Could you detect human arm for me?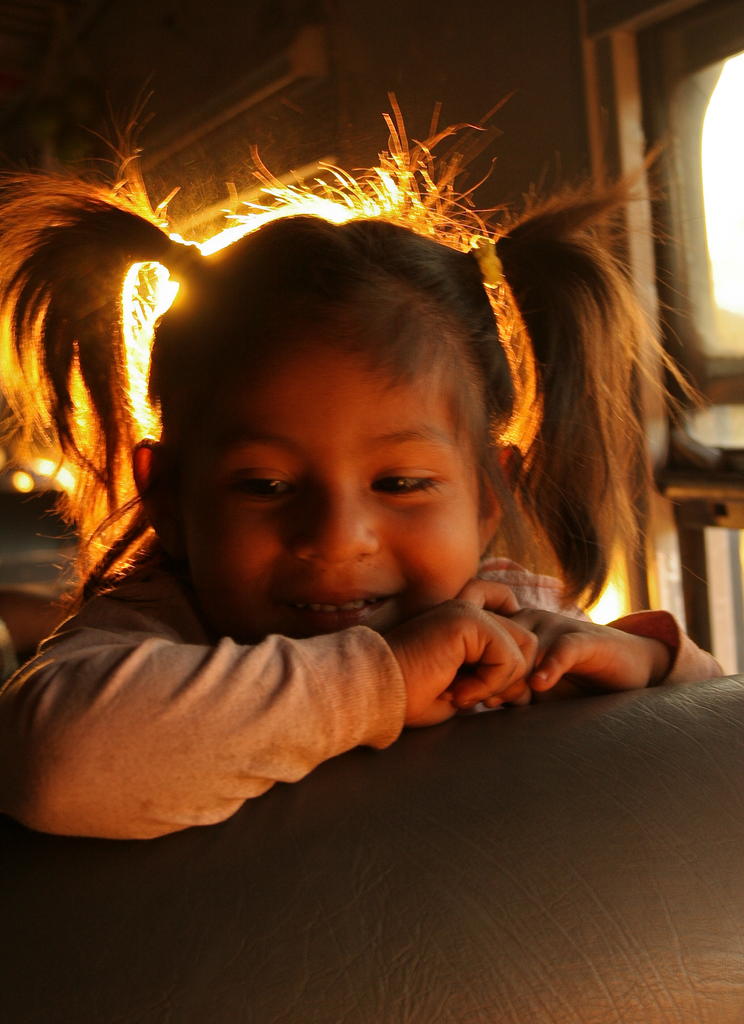
Detection result: x1=444 y1=575 x2=743 y2=710.
